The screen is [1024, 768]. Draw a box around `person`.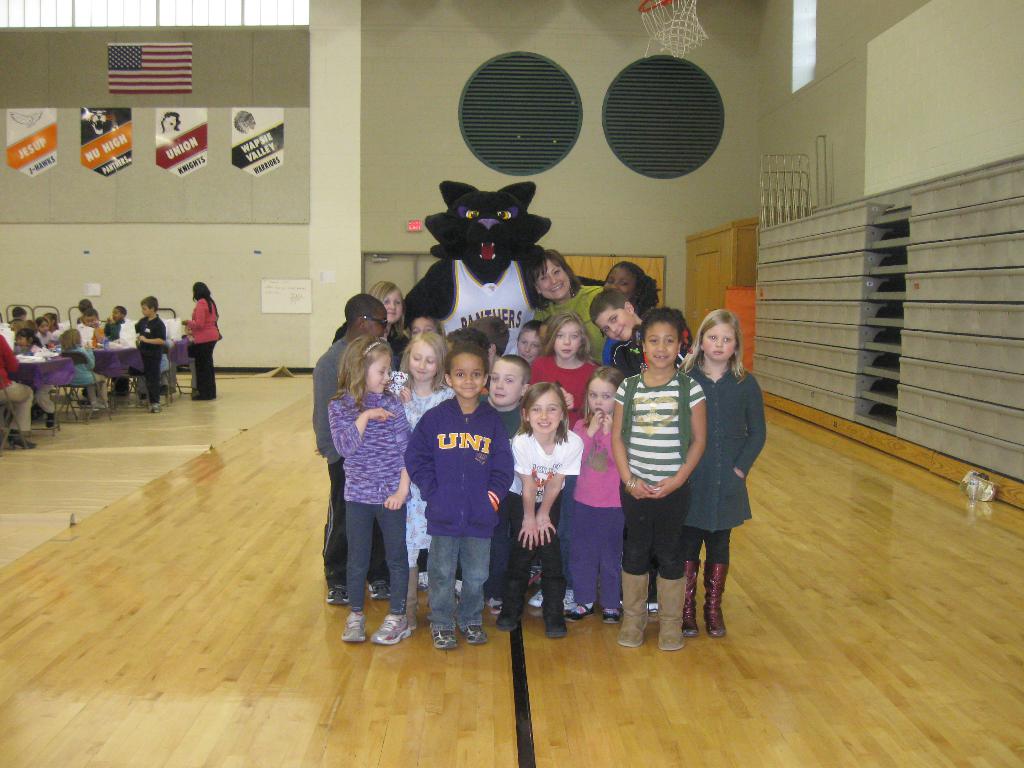
box=[526, 314, 600, 405].
